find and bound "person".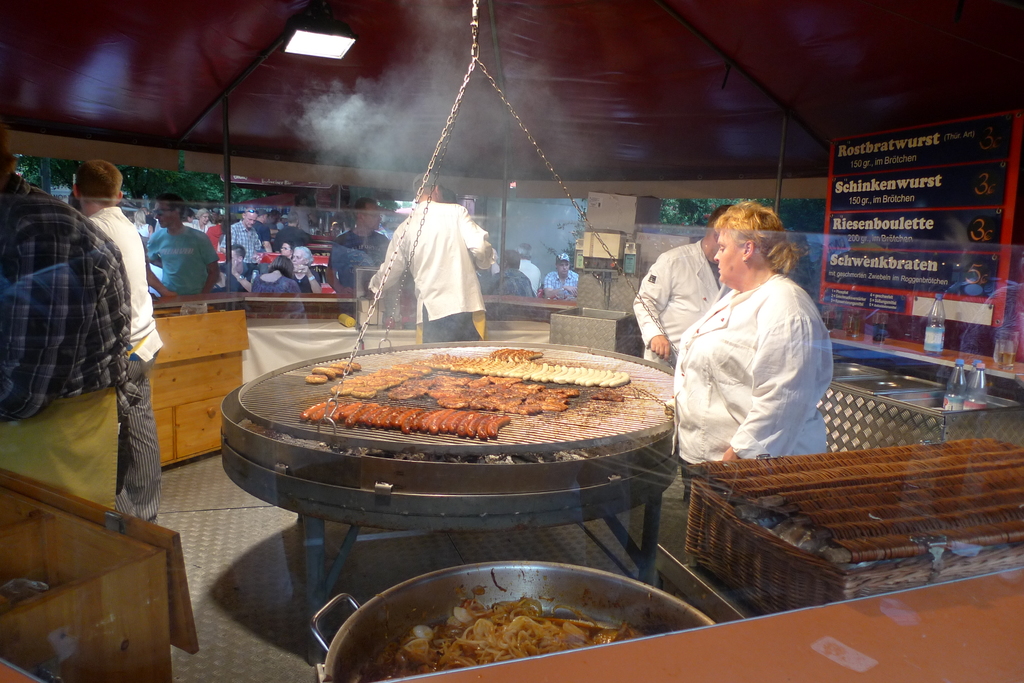
Bound: Rect(366, 171, 500, 344).
